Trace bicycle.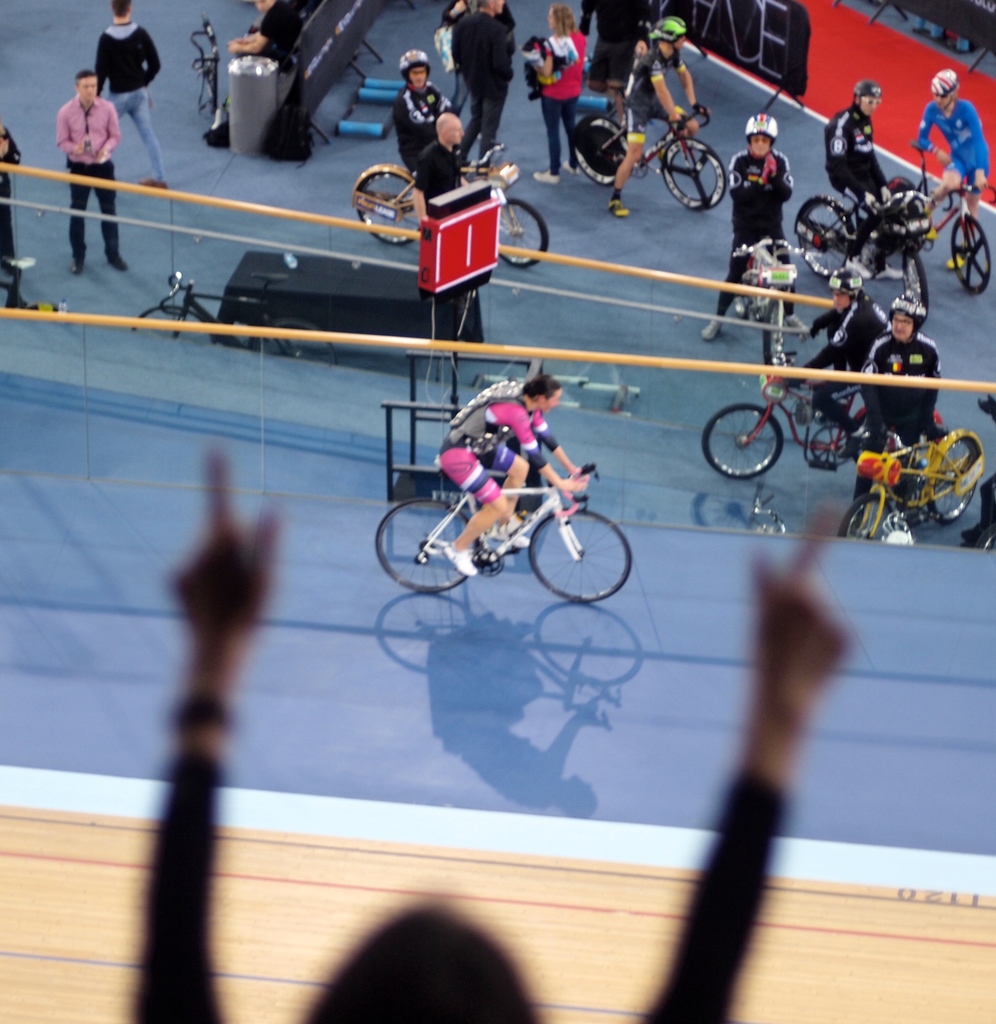
Traced to 792,169,938,326.
